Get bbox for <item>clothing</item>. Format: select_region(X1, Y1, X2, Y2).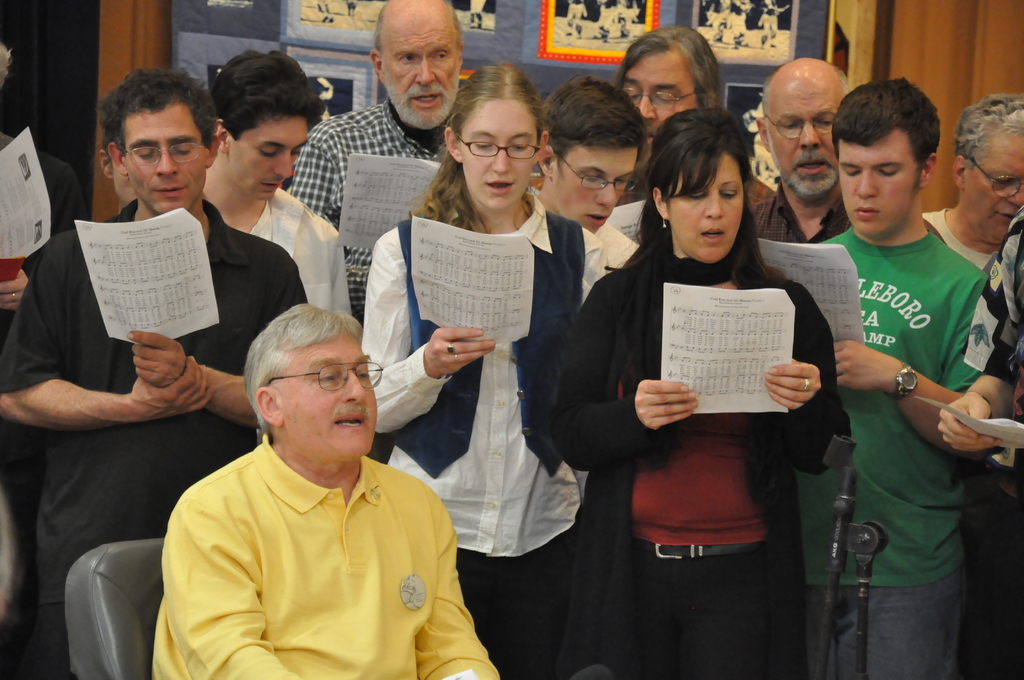
select_region(242, 189, 356, 315).
